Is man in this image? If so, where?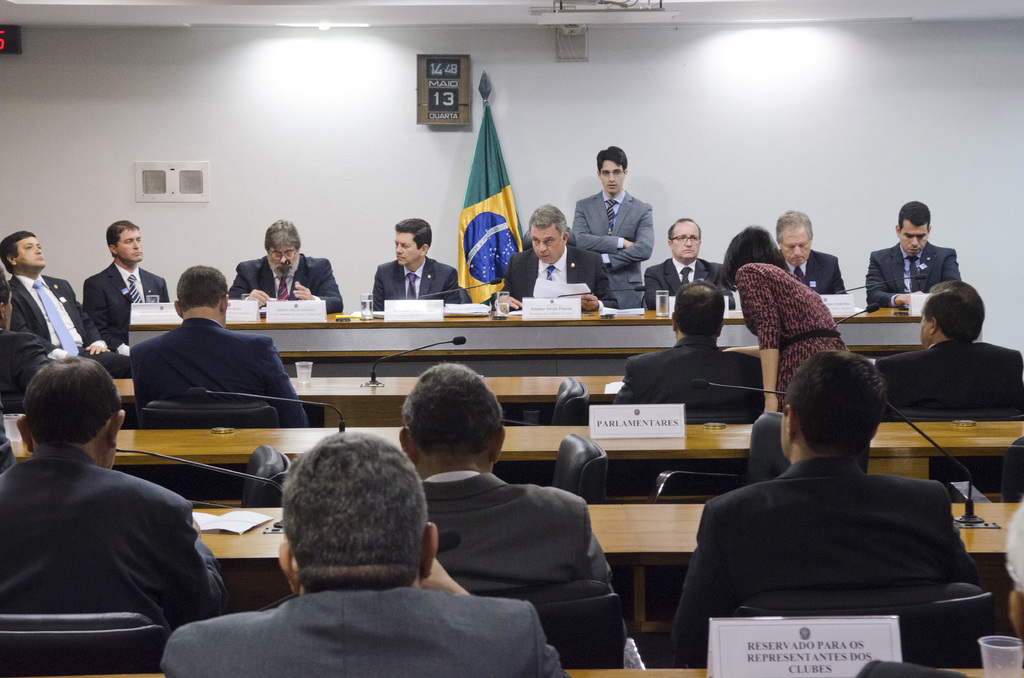
Yes, at [left=490, top=198, right=618, bottom=310].
